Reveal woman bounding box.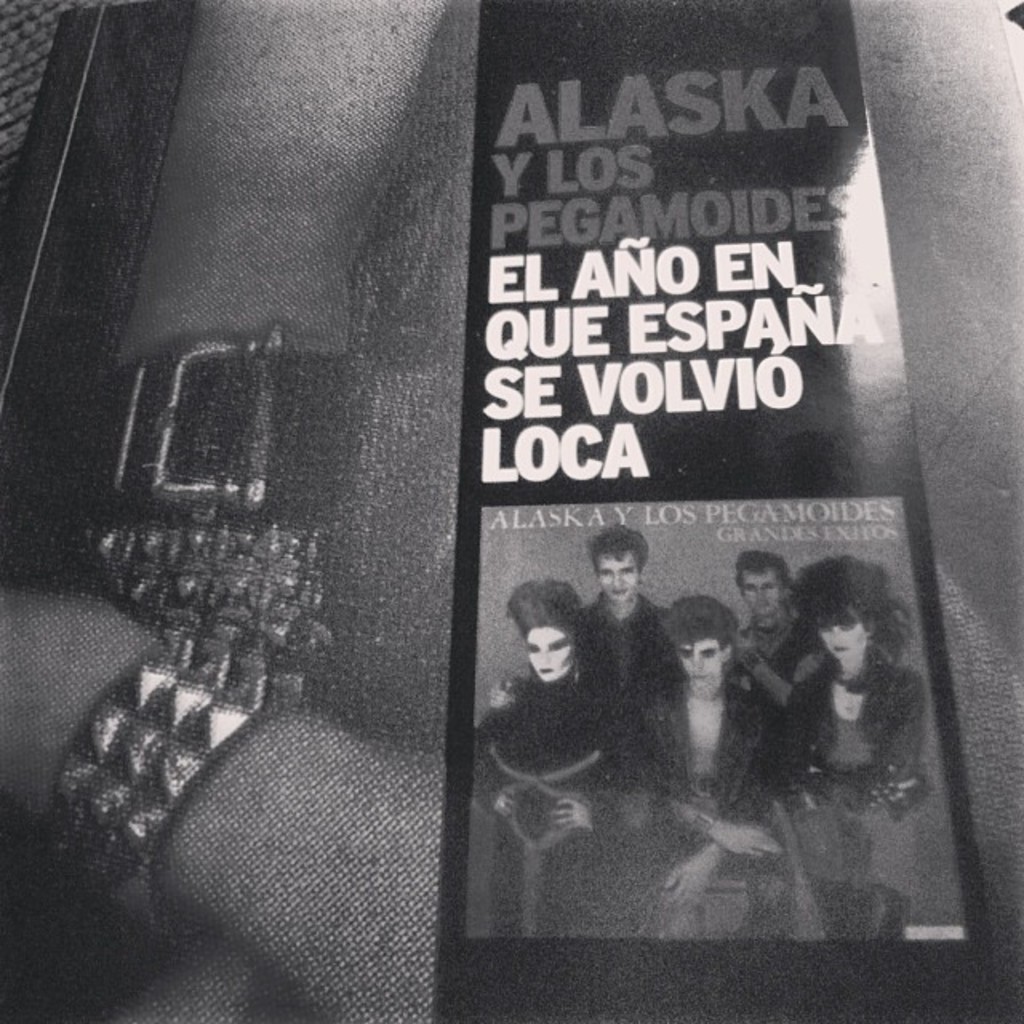
Revealed: detection(762, 522, 934, 864).
